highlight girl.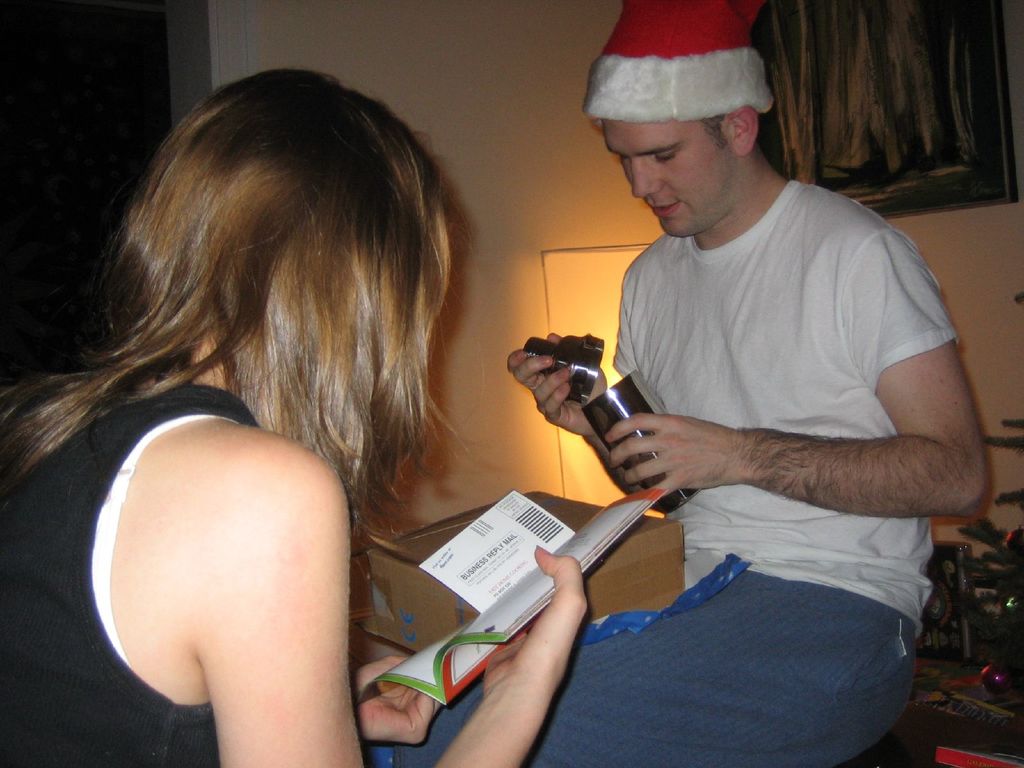
Highlighted region: bbox=[0, 57, 588, 767].
